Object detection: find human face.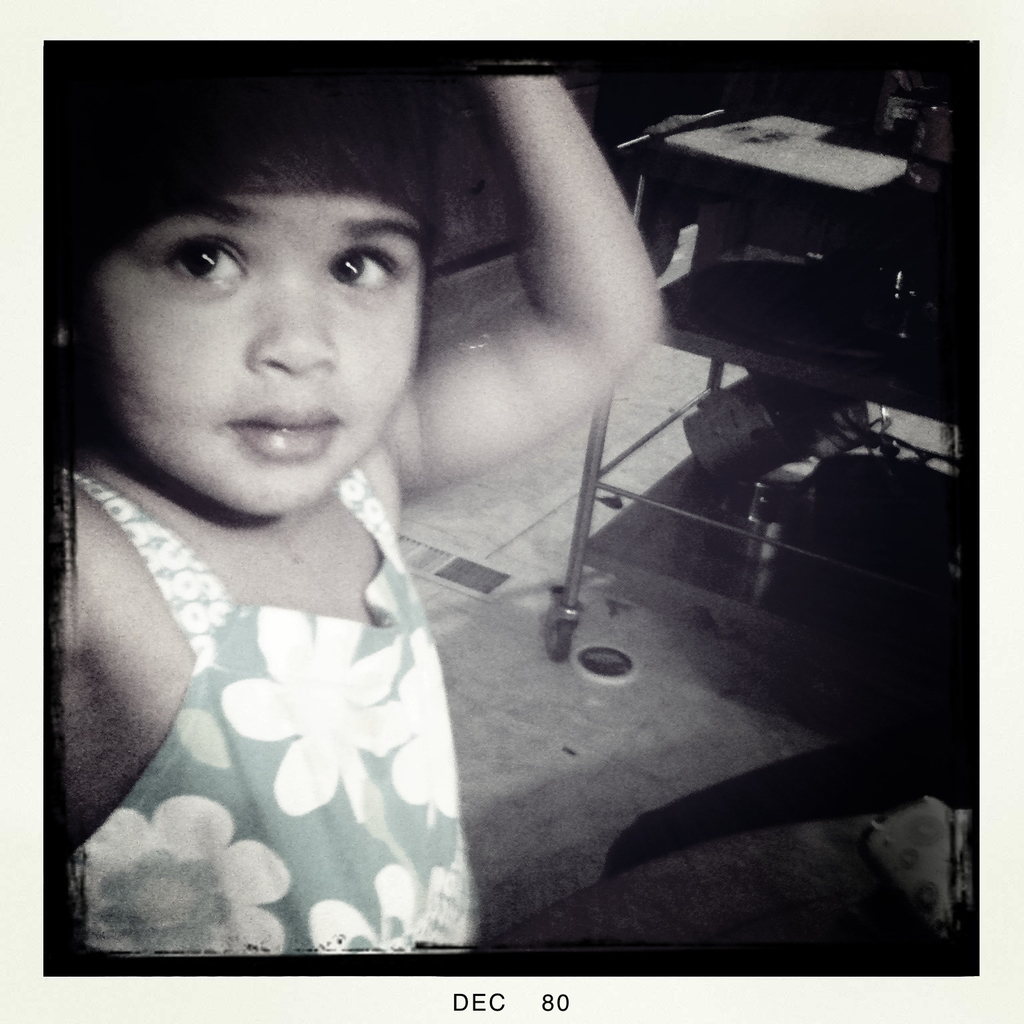
x1=95, y1=189, x2=431, y2=509.
